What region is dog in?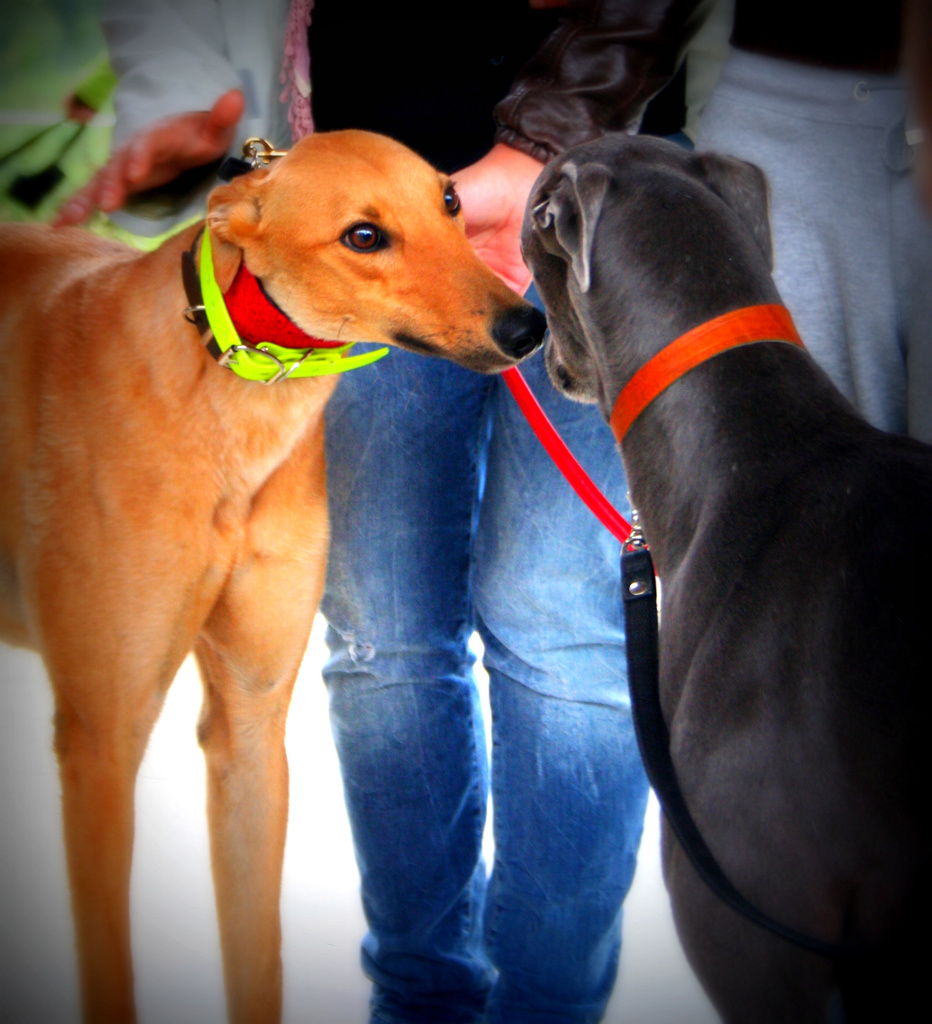
Rect(0, 123, 553, 1023).
